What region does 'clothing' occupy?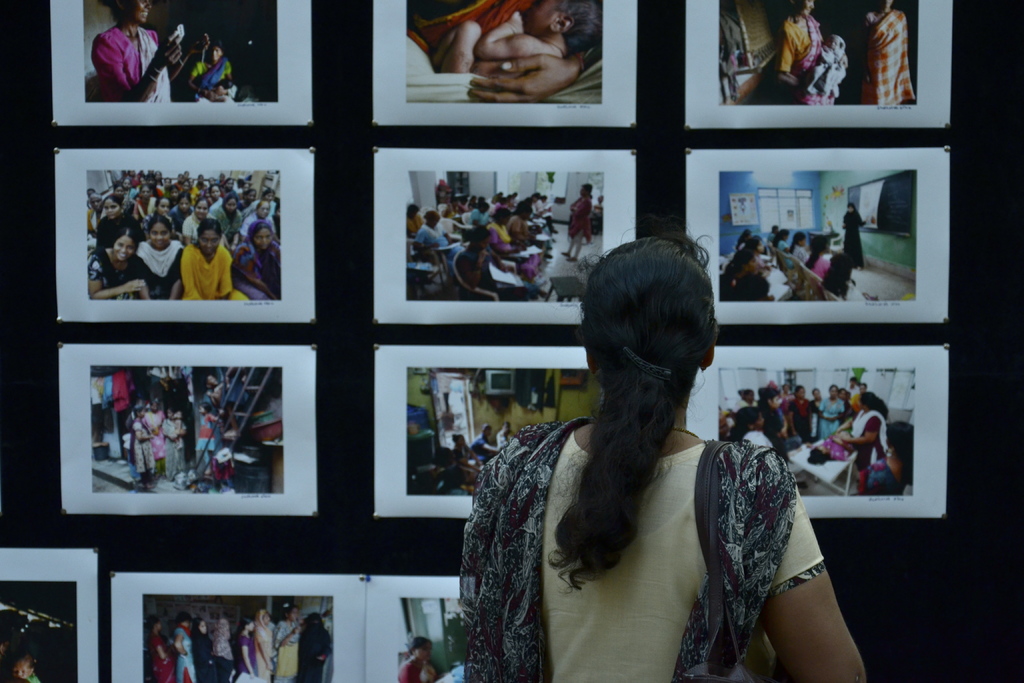
[left=271, top=619, right=298, bottom=682].
